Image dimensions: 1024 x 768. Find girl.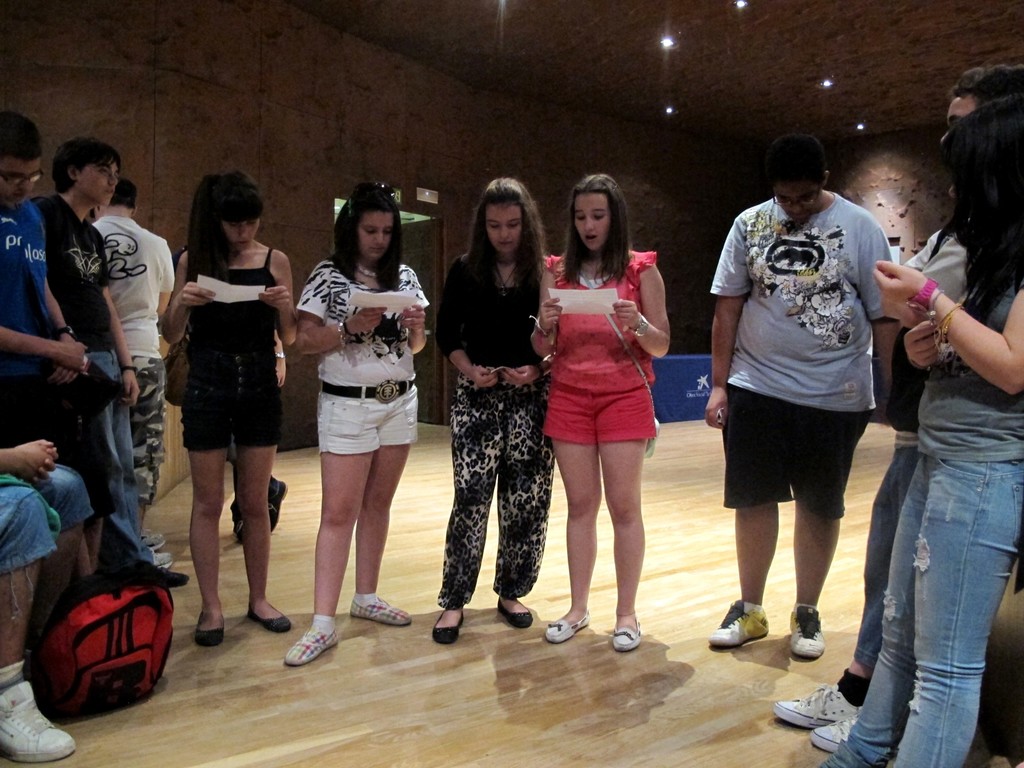
[817,95,1023,767].
